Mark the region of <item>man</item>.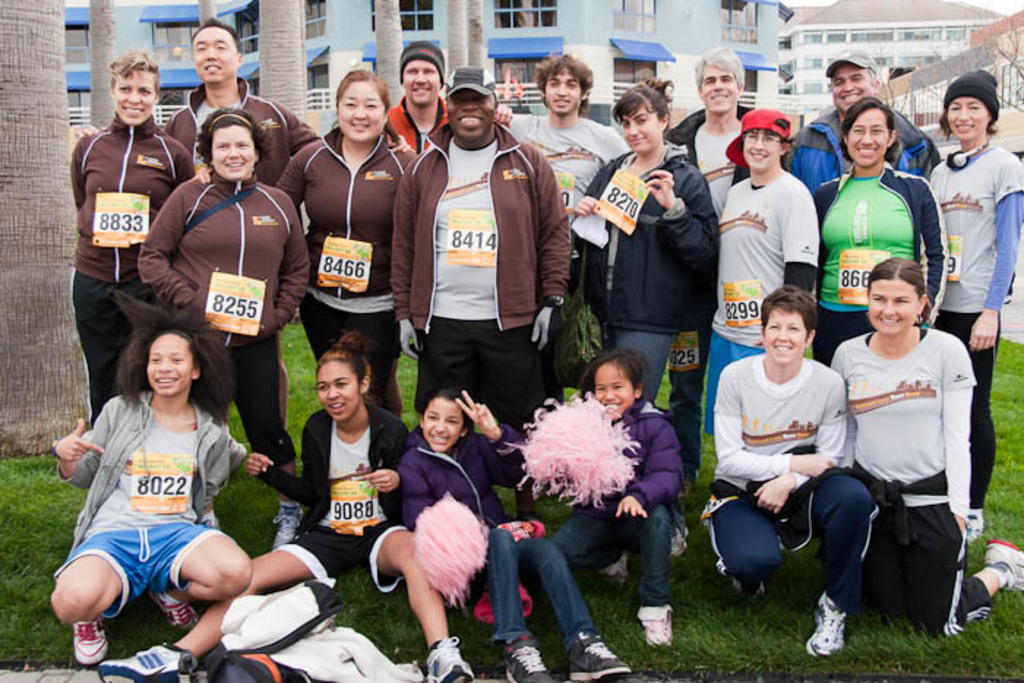
Region: <bbox>158, 10, 307, 430</bbox>.
